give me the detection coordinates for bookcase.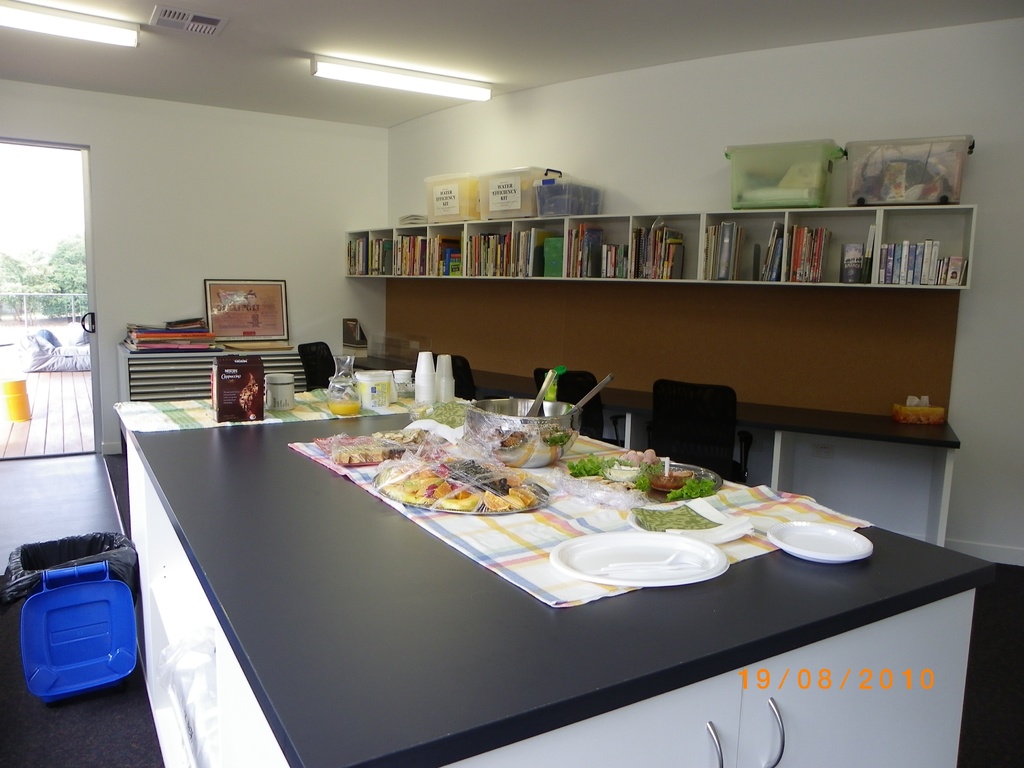
Rect(346, 206, 976, 290).
